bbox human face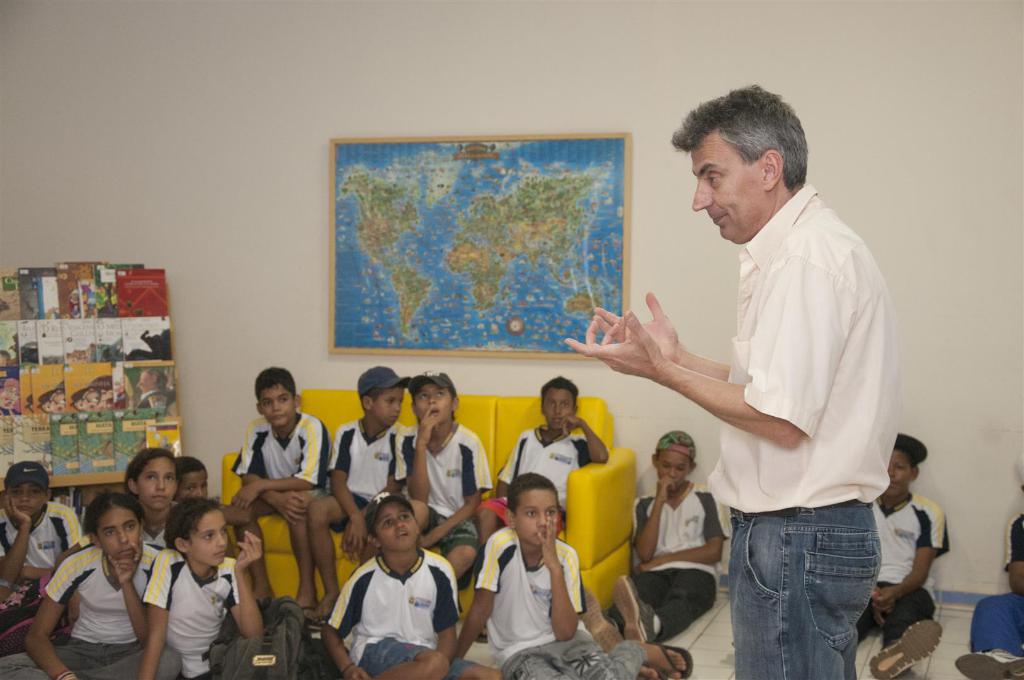
select_region(188, 511, 230, 567)
